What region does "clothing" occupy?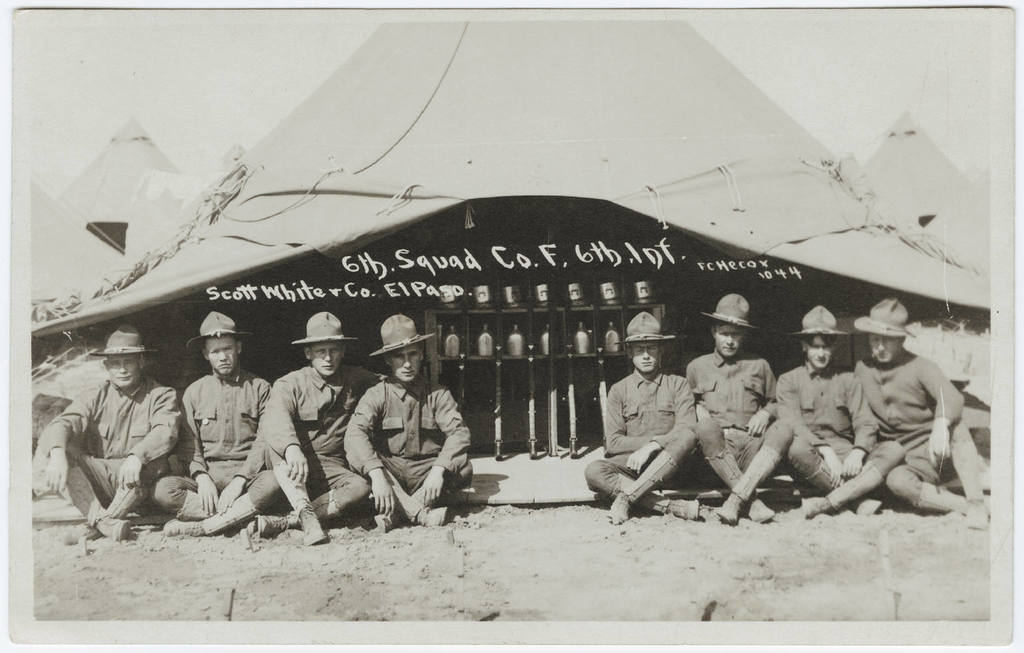
BBox(43, 372, 185, 522).
